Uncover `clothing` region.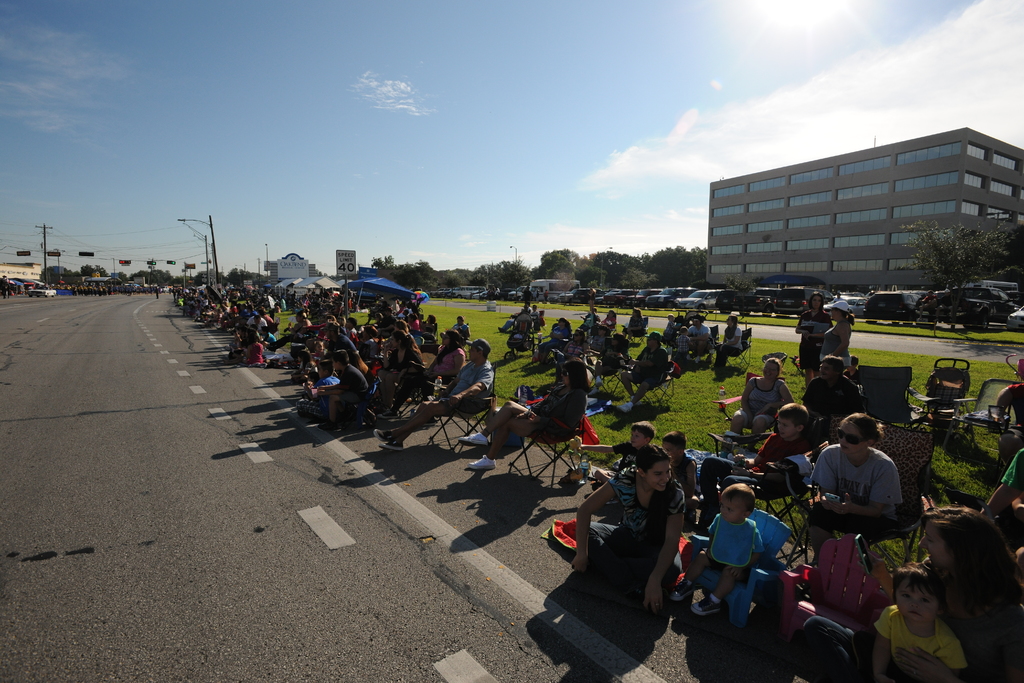
Uncovered: box(875, 601, 967, 677).
